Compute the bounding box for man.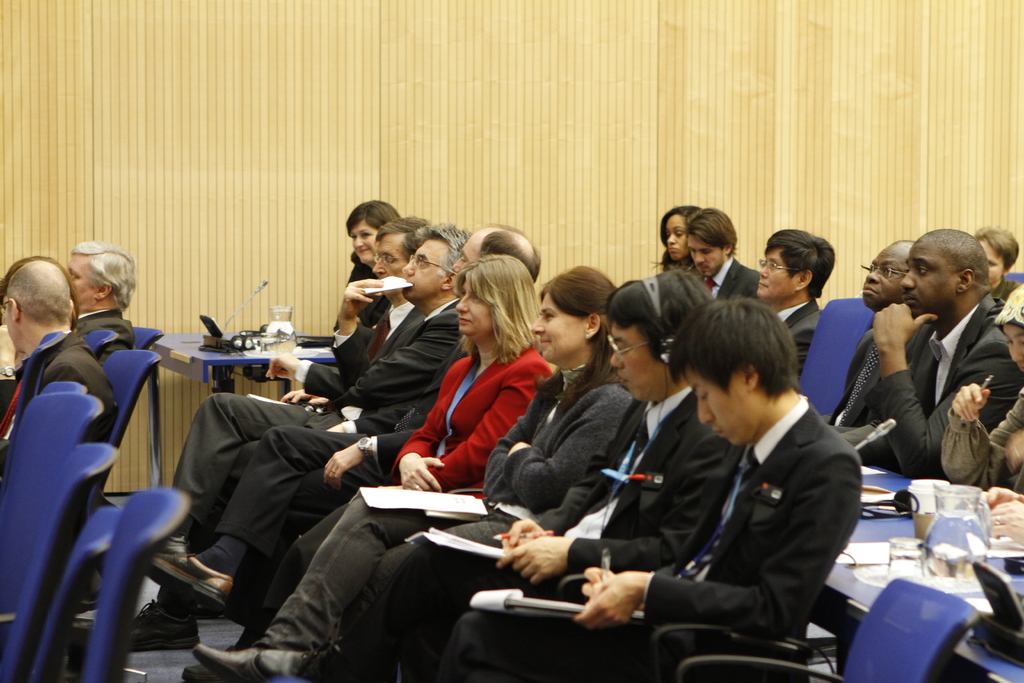
(left=182, top=223, right=545, bottom=682).
